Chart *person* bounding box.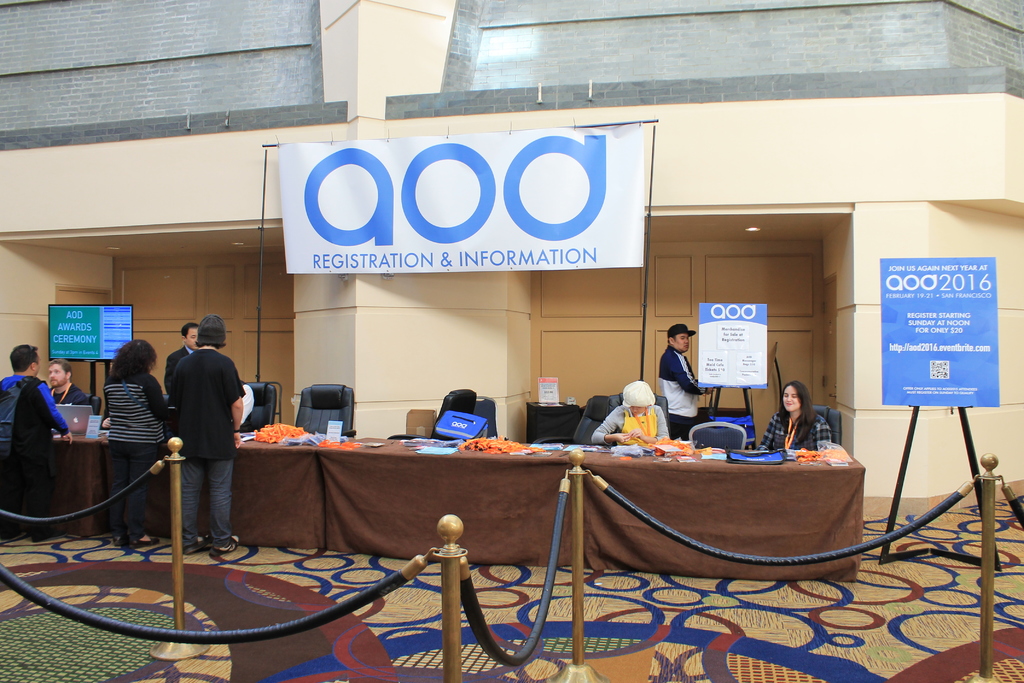
Charted: 591/379/674/450.
